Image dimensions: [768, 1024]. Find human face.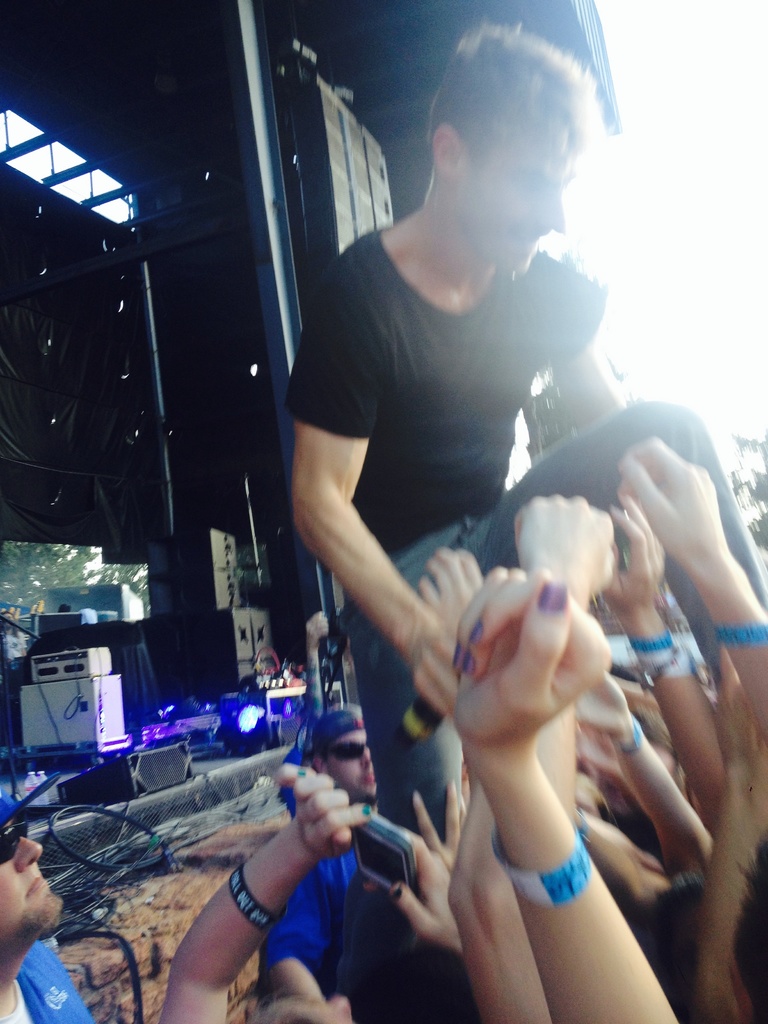
rect(323, 731, 377, 799).
